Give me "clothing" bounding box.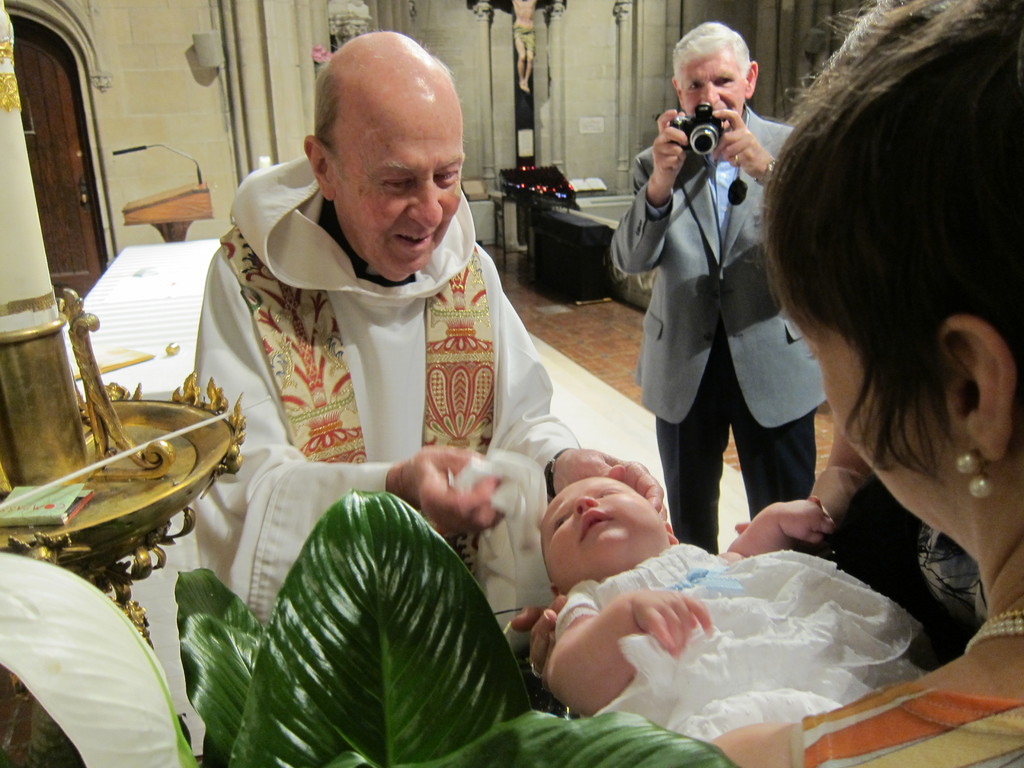
{"x1": 559, "y1": 544, "x2": 920, "y2": 746}.
